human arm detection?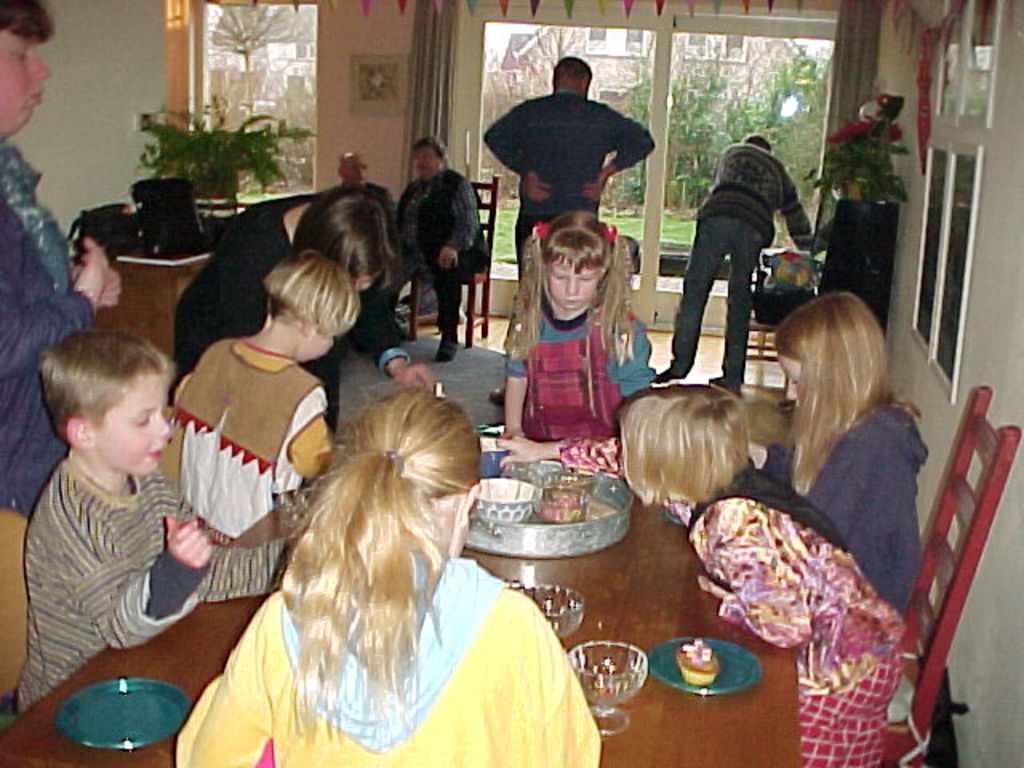
[x1=288, y1=403, x2=328, y2=483]
